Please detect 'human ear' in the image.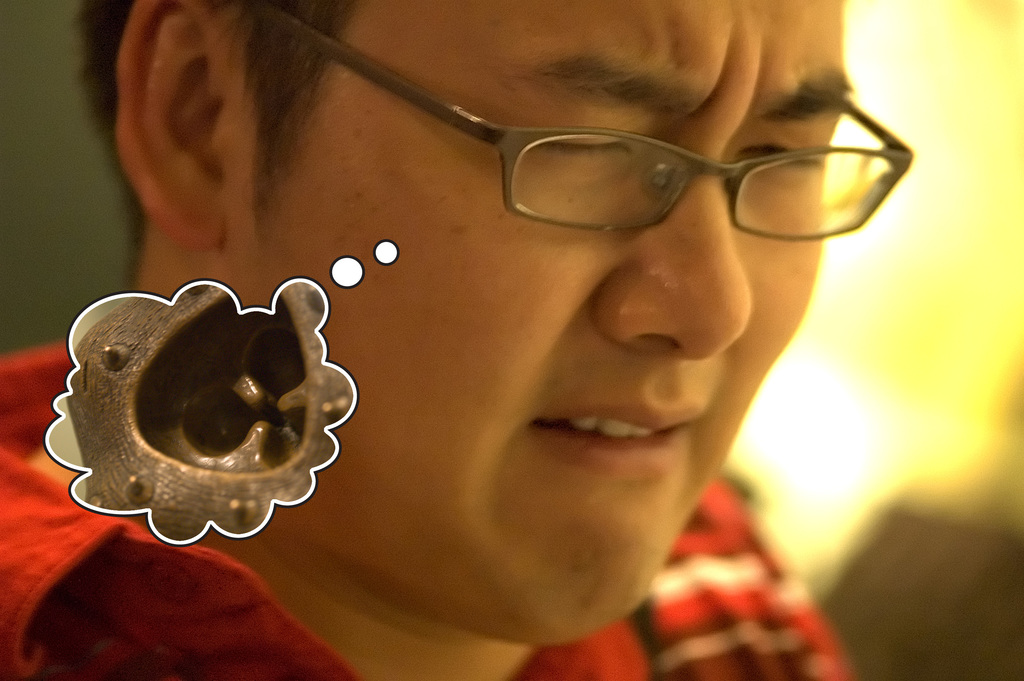
BBox(113, 0, 233, 254).
